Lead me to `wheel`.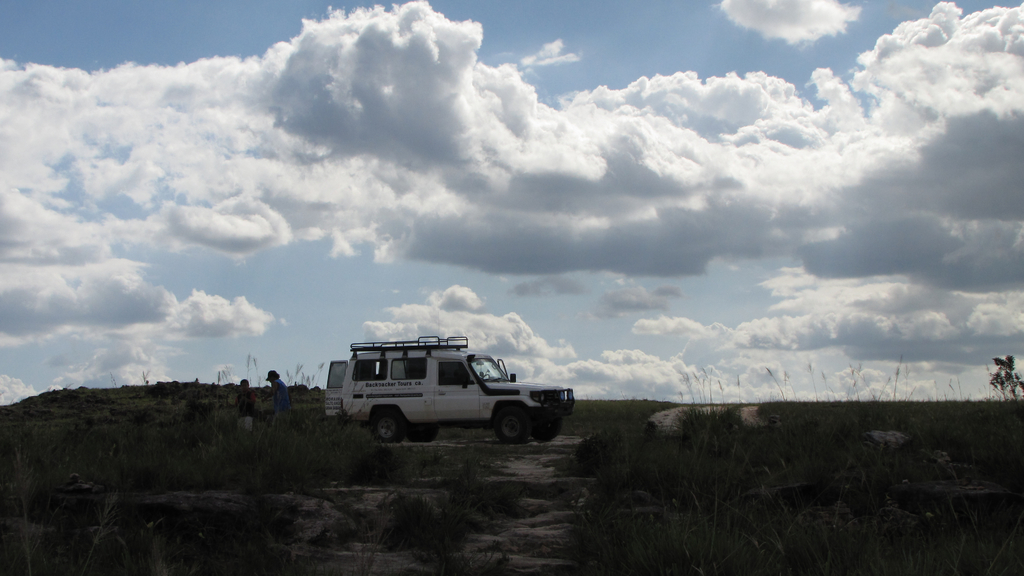
Lead to 371/409/408/443.
